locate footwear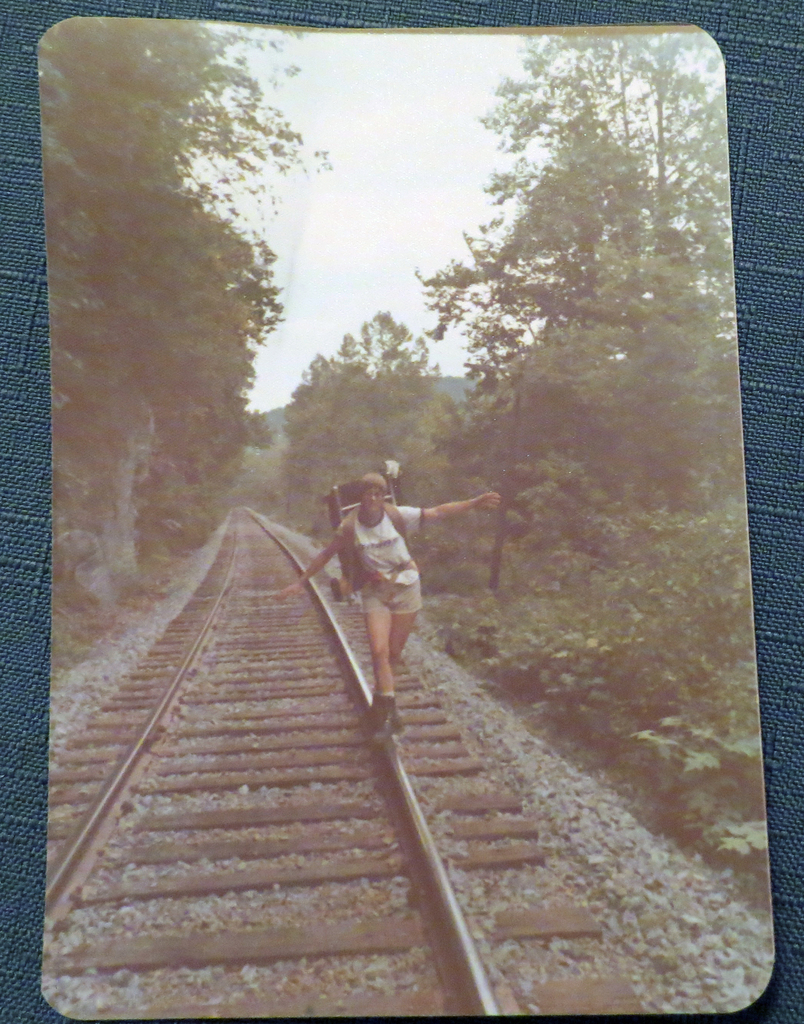
Rect(367, 687, 405, 734)
